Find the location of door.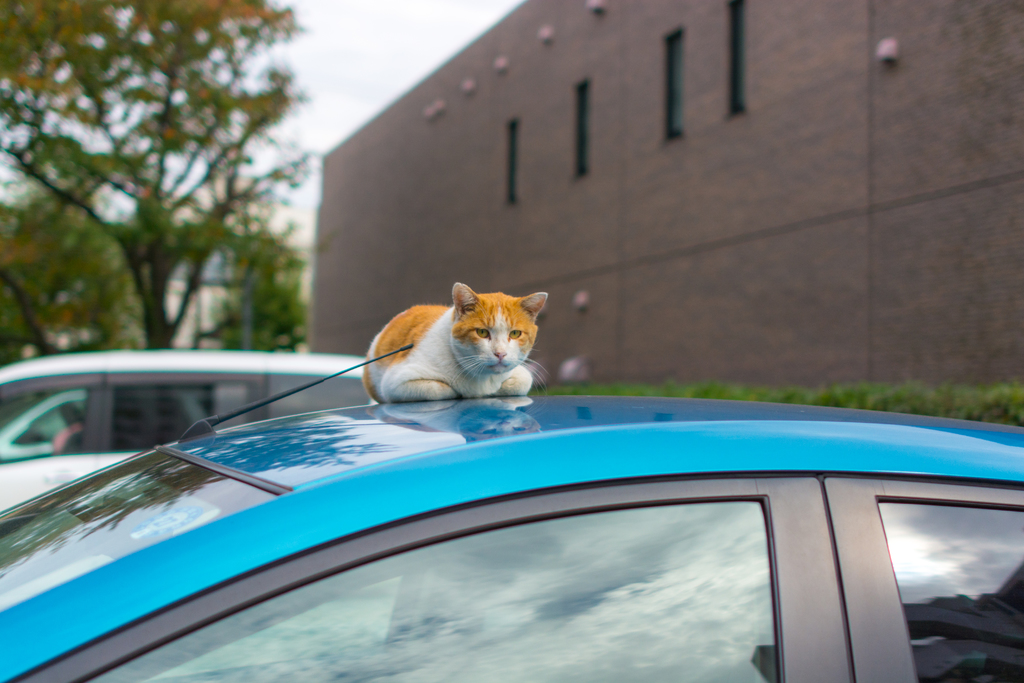
Location: (x1=13, y1=469, x2=849, y2=682).
